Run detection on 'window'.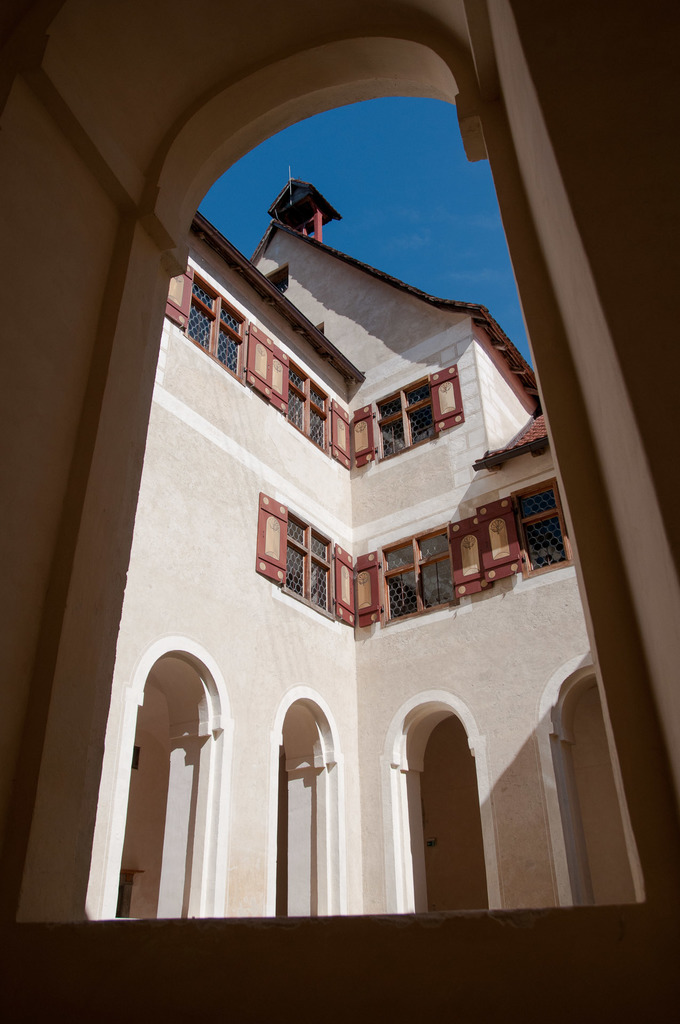
Result: 245 493 361 624.
